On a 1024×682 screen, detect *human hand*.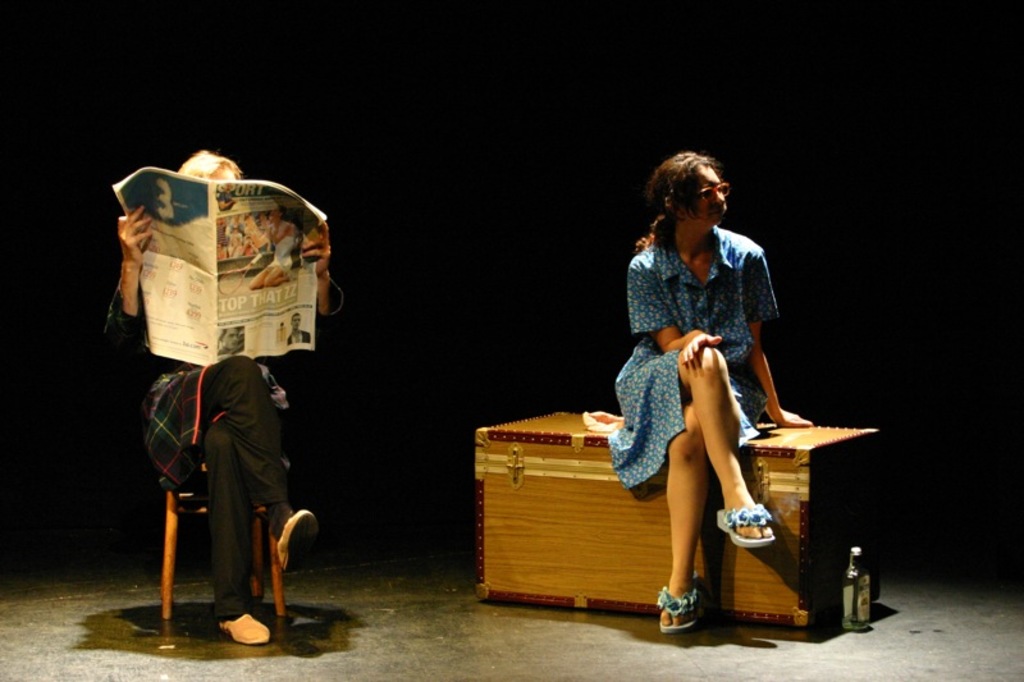
rect(242, 238, 250, 250).
